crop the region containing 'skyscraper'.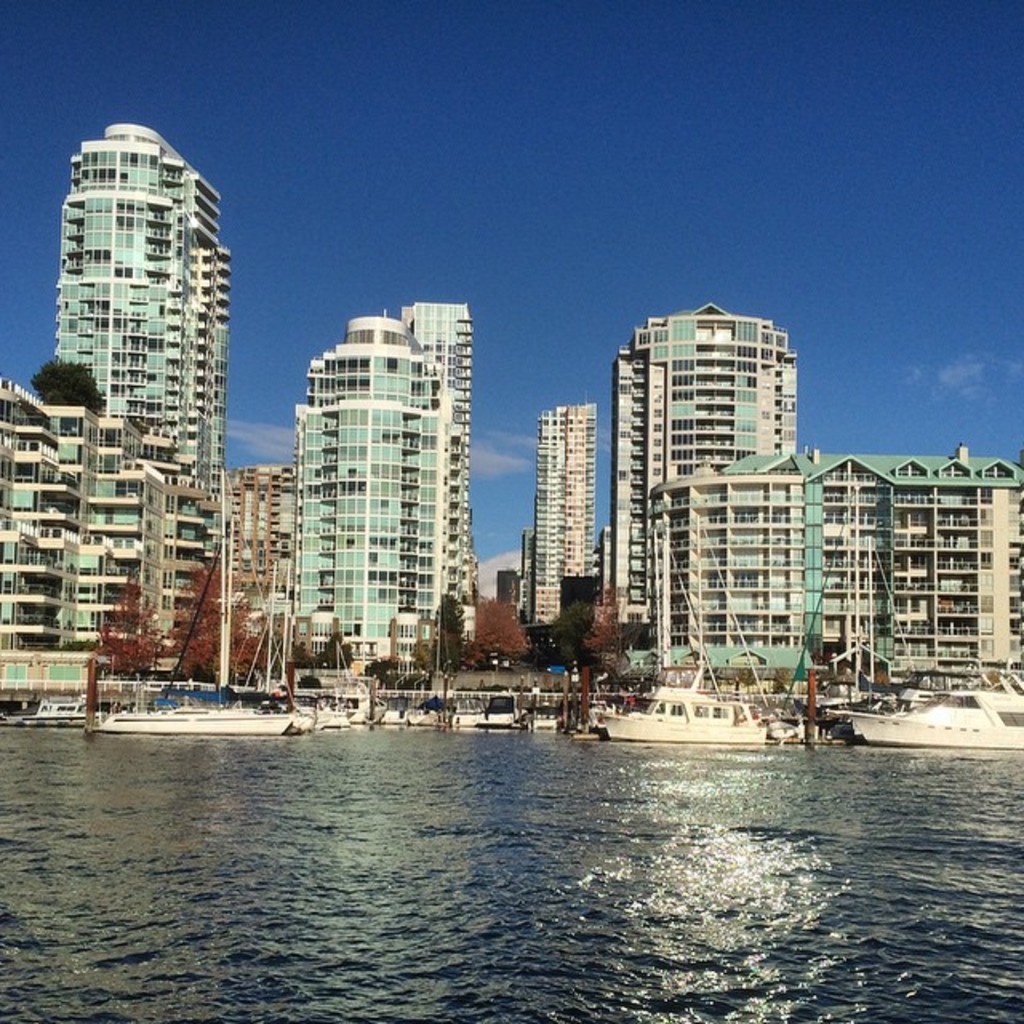
Crop region: <bbox>50, 125, 230, 493</bbox>.
